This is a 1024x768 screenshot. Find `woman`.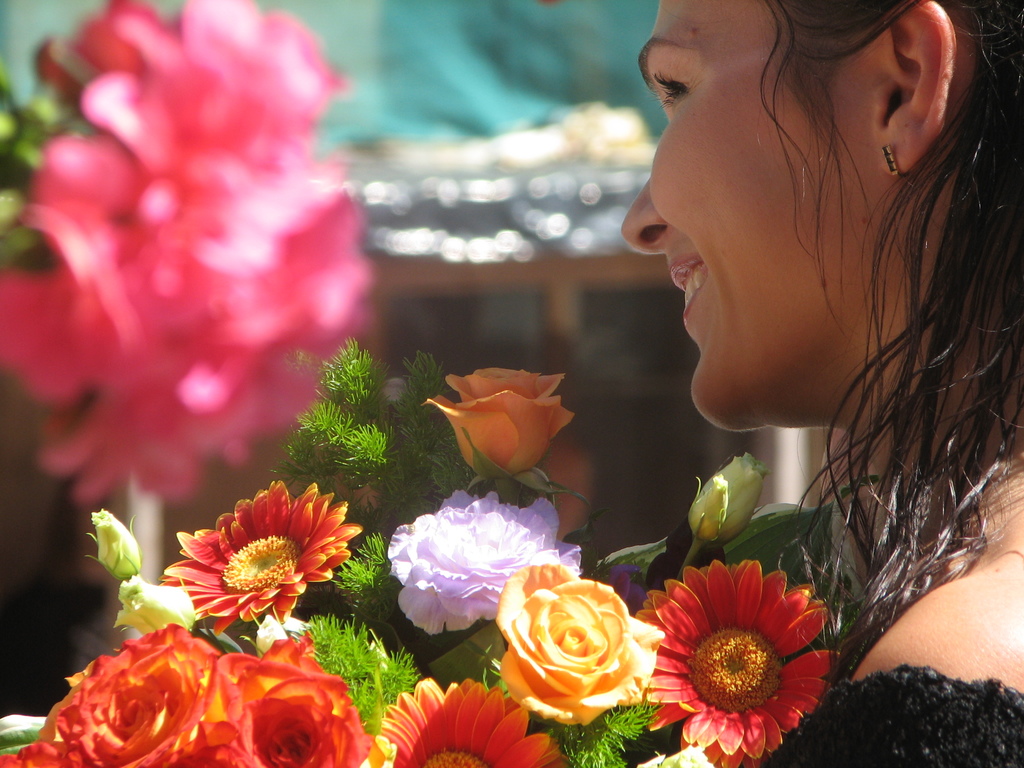
Bounding box: detection(631, 10, 1018, 694).
